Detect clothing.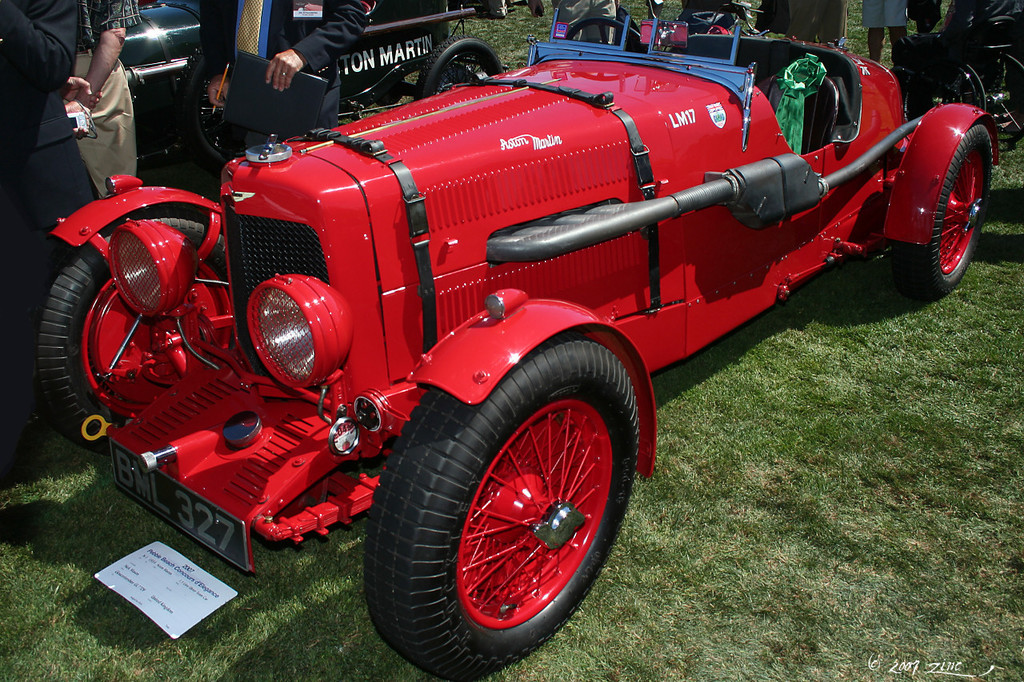
Detected at locate(205, 0, 368, 158).
